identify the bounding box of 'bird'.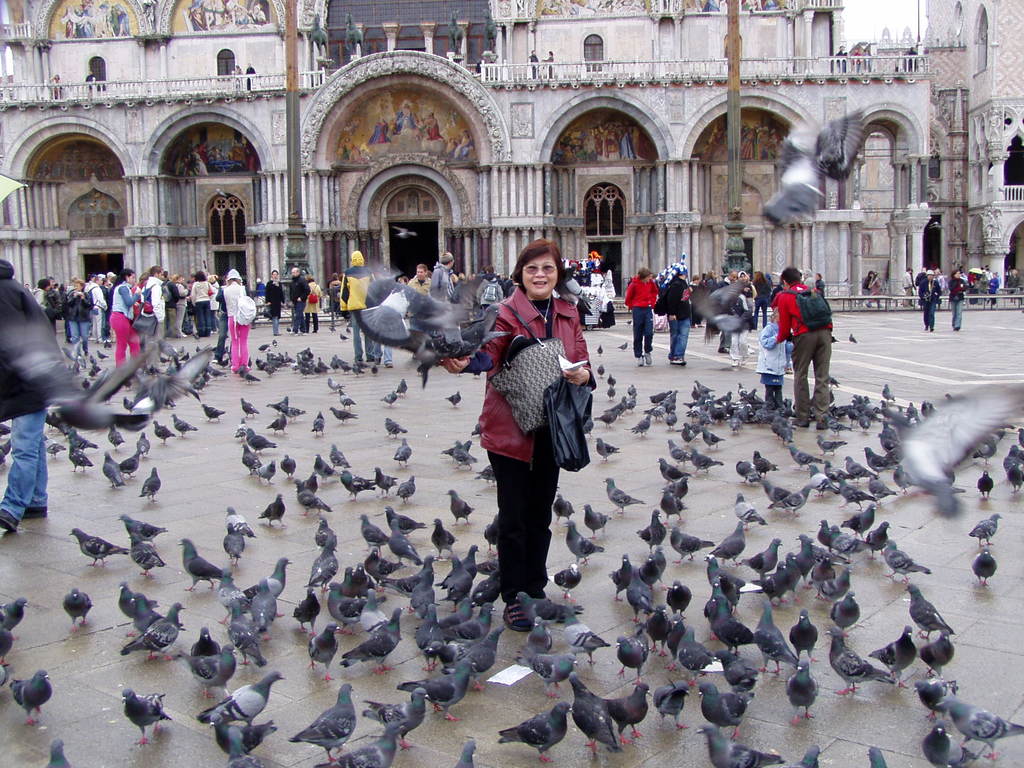
[39, 736, 68, 767].
